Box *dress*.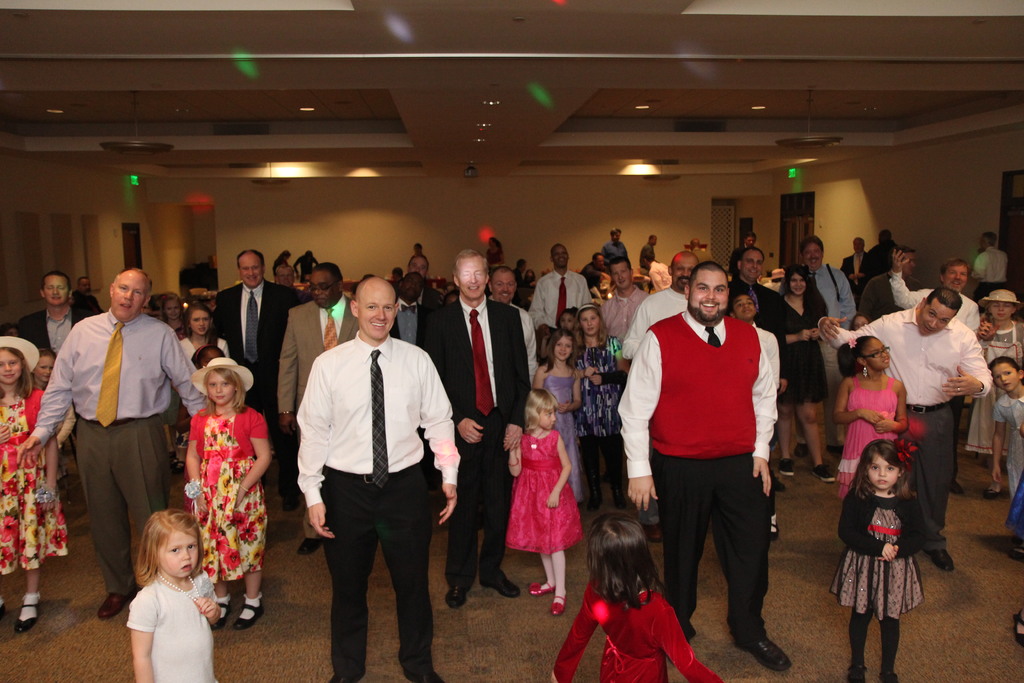
locate(188, 417, 269, 582).
